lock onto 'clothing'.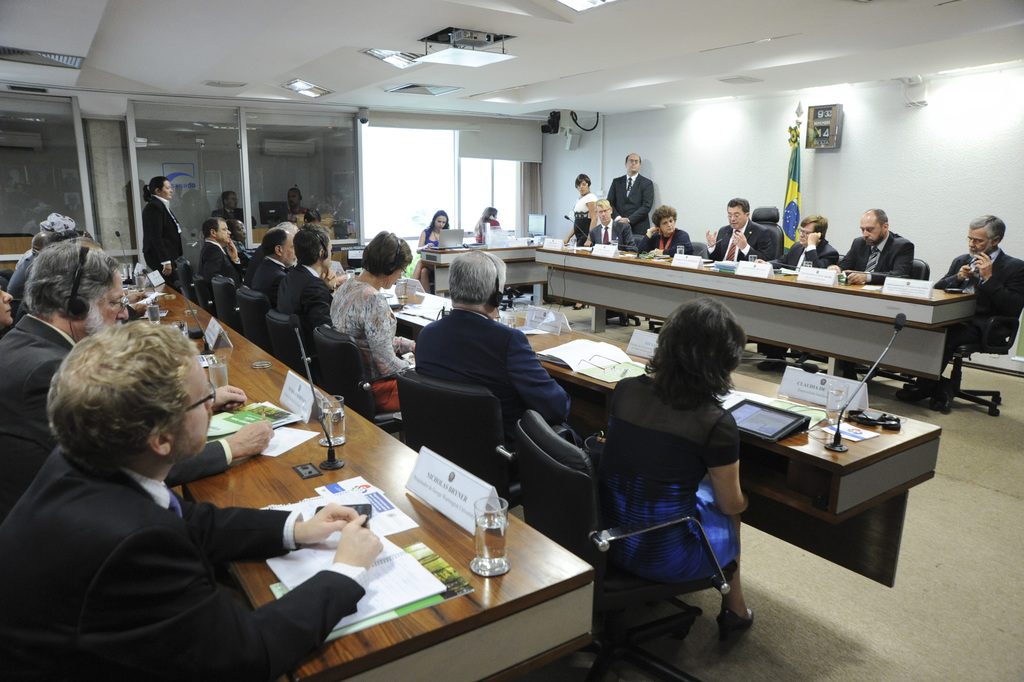
Locked: [x1=0, y1=337, x2=294, y2=676].
